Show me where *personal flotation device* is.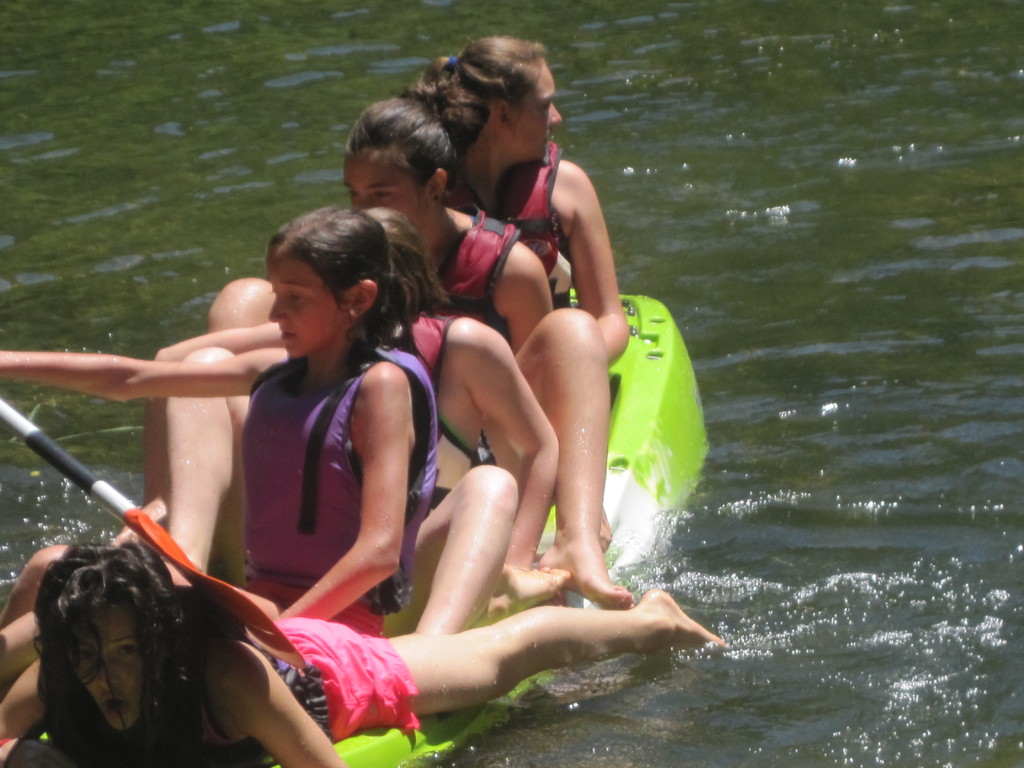
*personal flotation device* is at [443, 141, 576, 299].
